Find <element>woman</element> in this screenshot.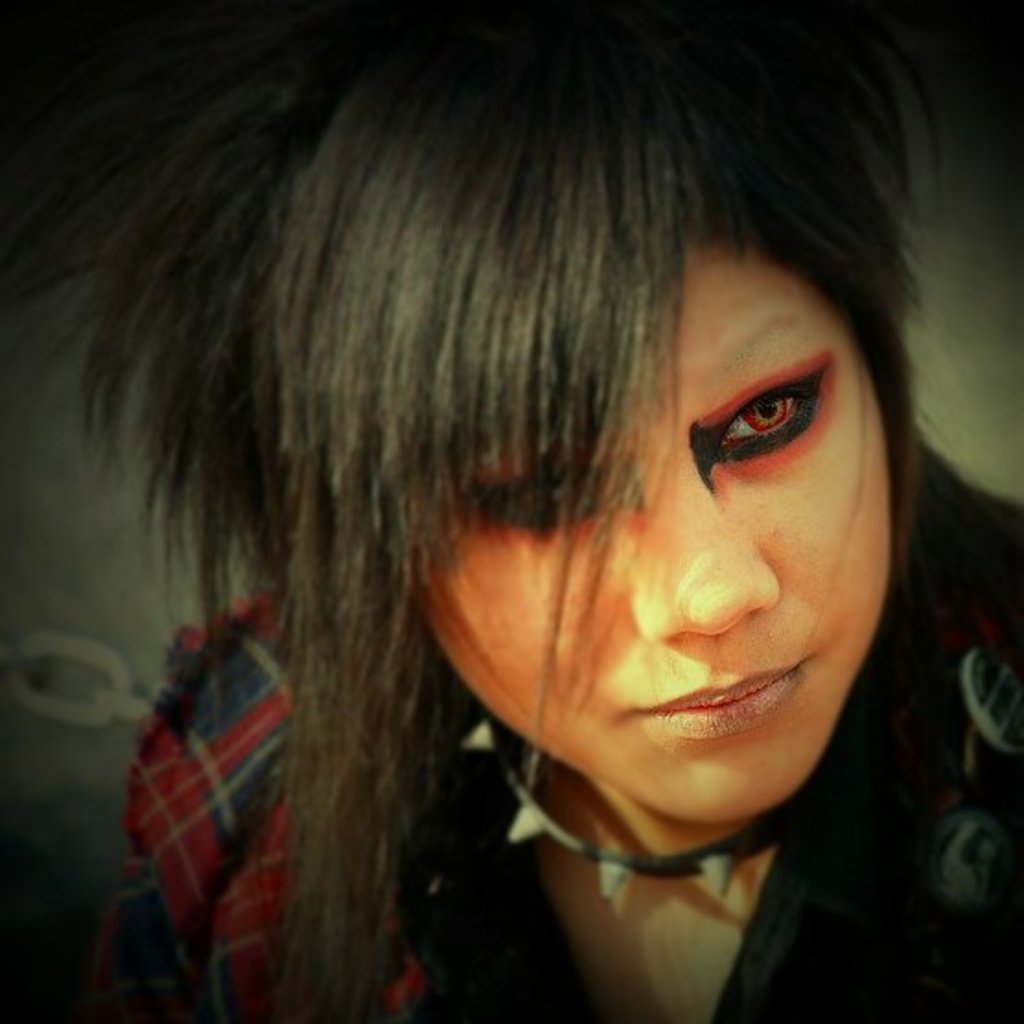
The bounding box for <element>woman</element> is box(46, 0, 1022, 1022).
